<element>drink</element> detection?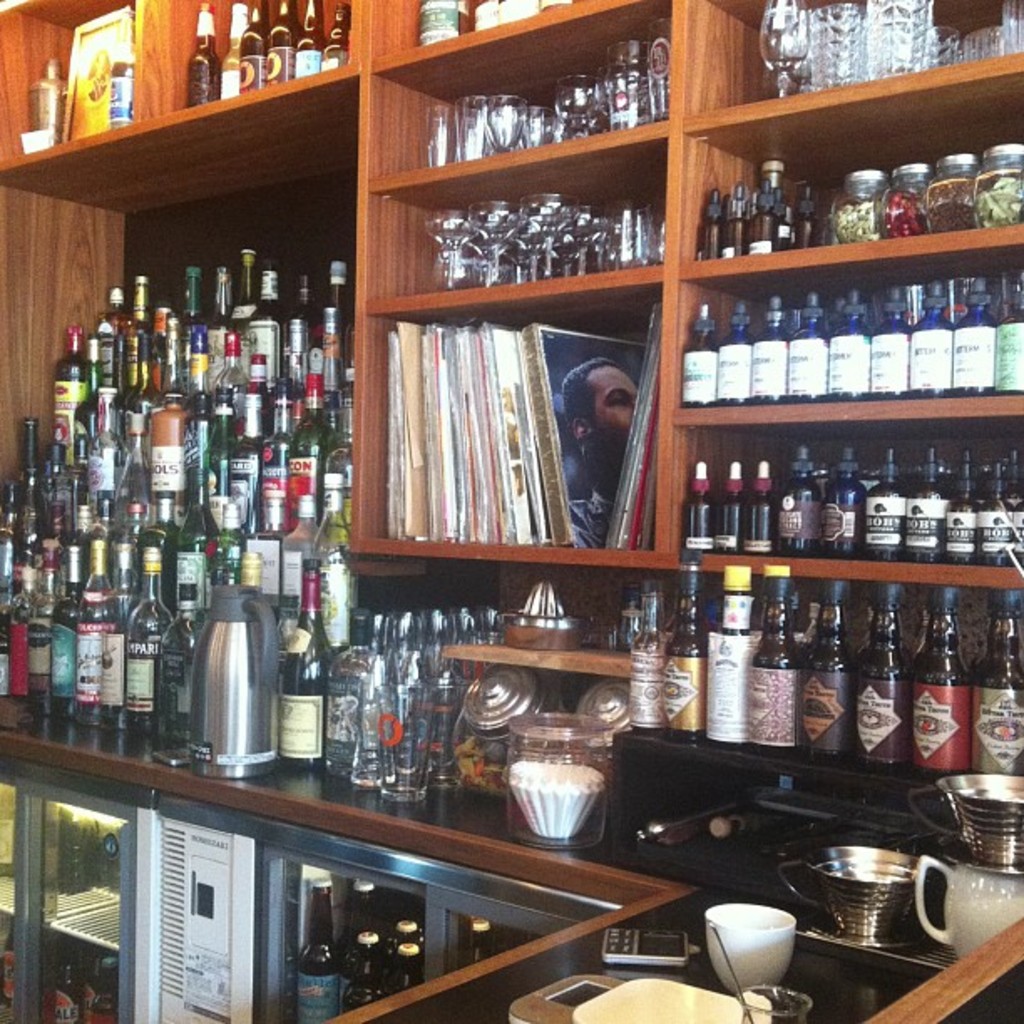
BBox(786, 281, 827, 397)
